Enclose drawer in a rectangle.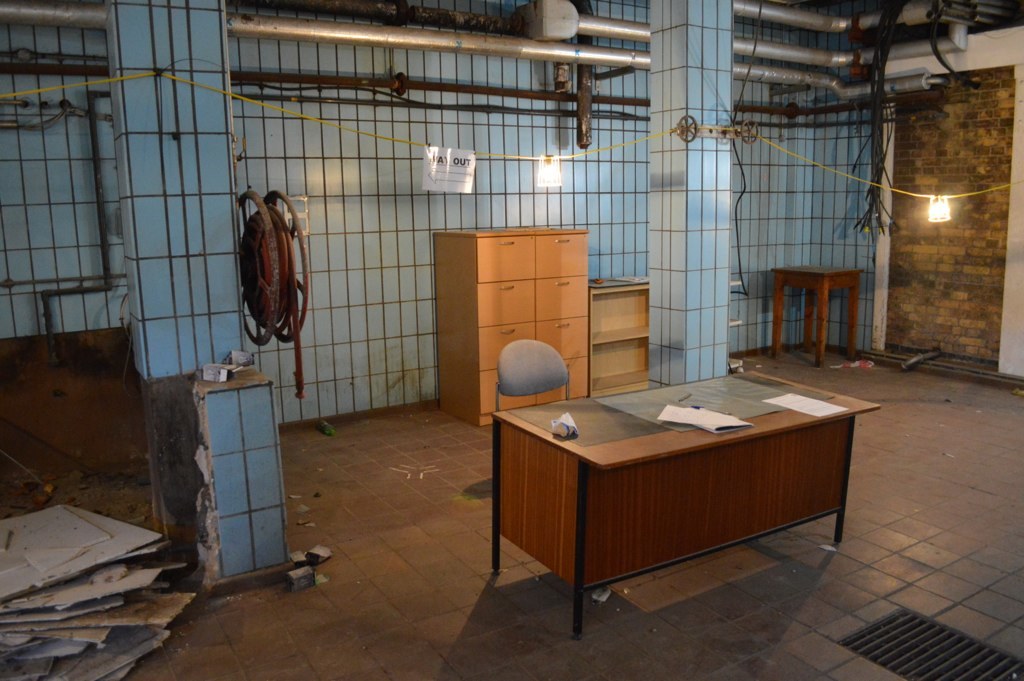
locate(477, 279, 533, 326).
